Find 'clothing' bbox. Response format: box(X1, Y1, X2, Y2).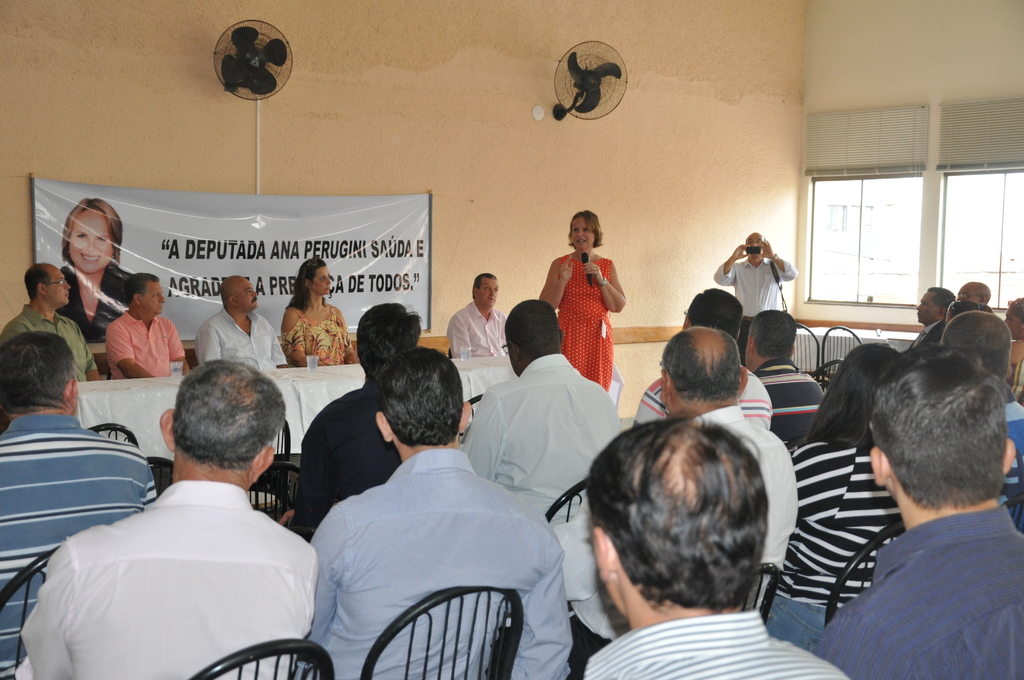
box(903, 325, 942, 350).
